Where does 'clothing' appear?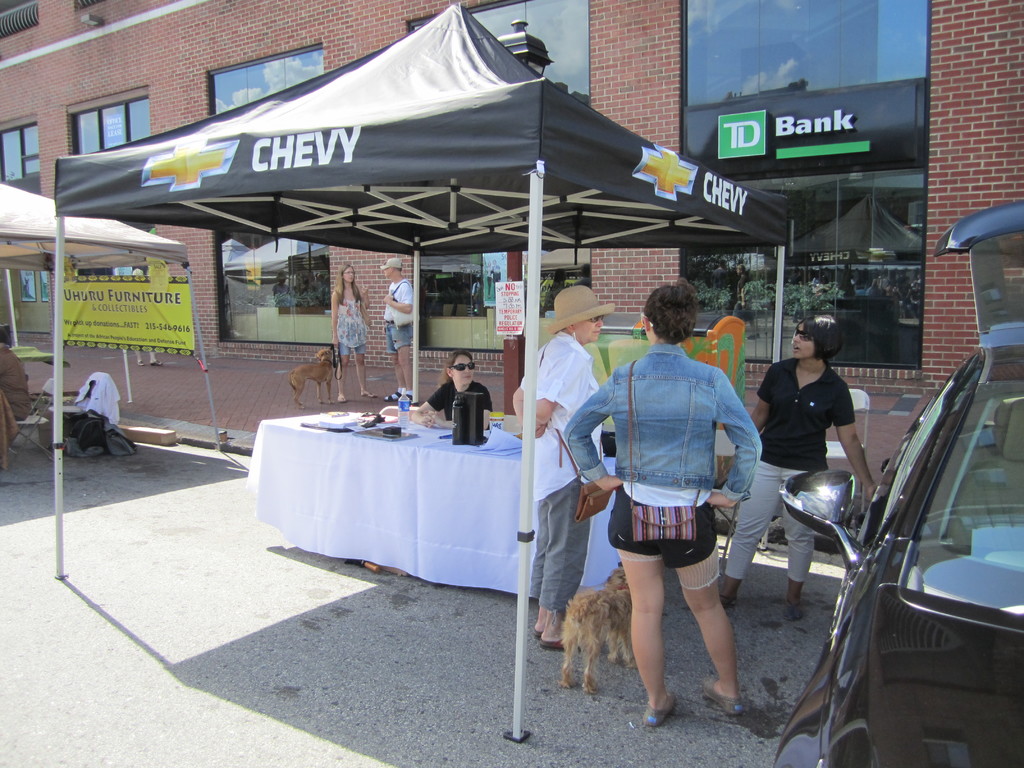
Appears at [383,276,415,352].
